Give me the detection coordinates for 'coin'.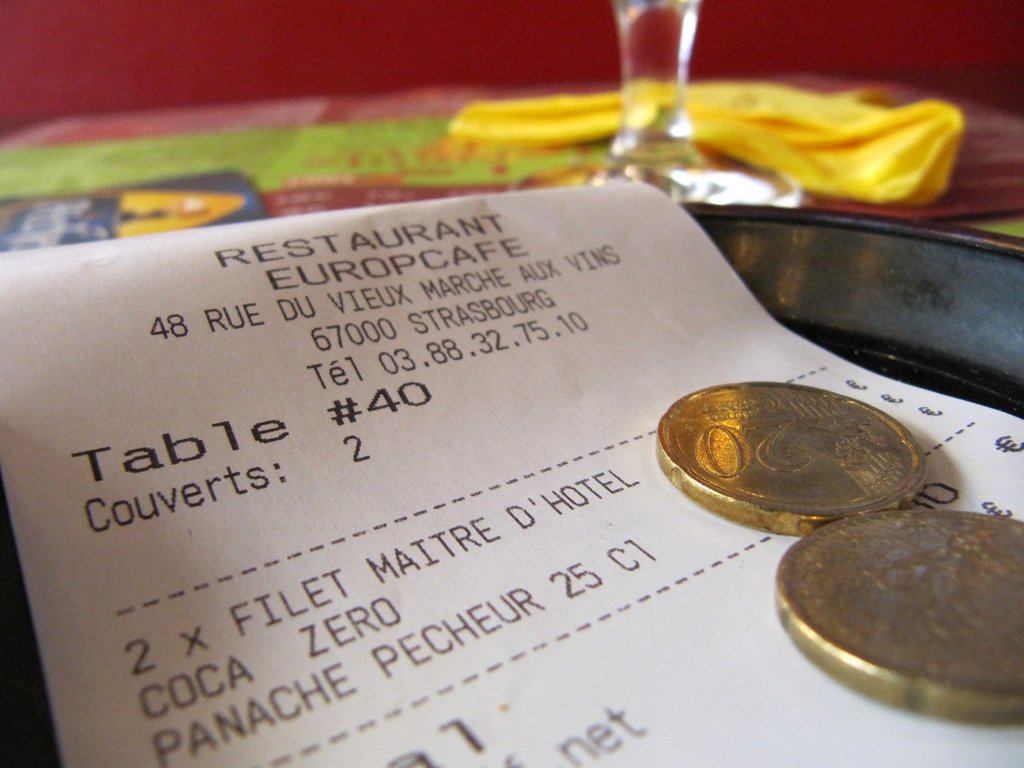
655, 383, 927, 536.
